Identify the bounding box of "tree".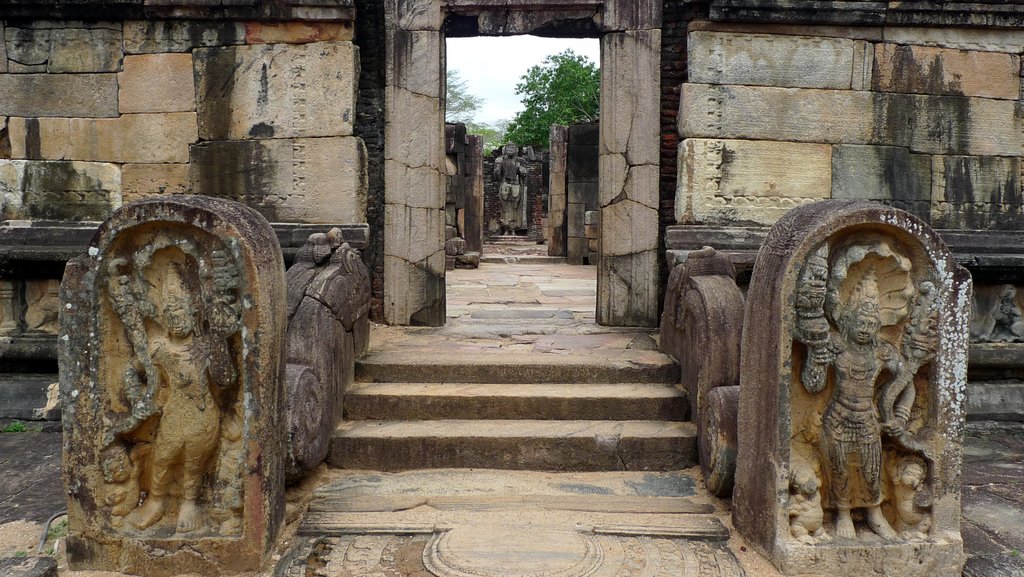
506:43:610:157.
